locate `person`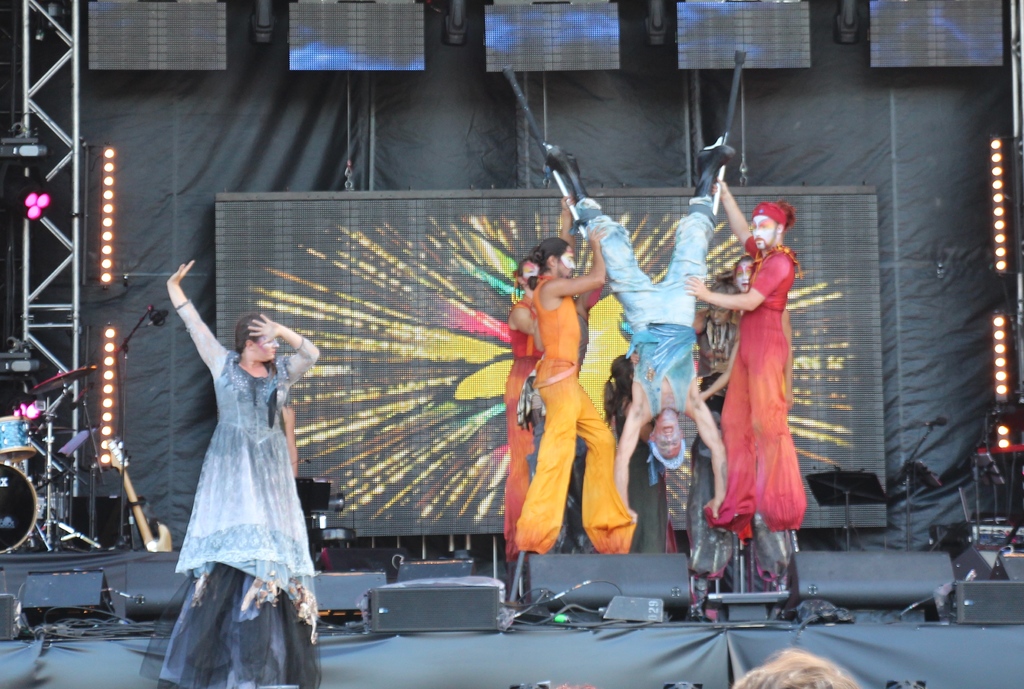
crop(279, 407, 298, 480)
